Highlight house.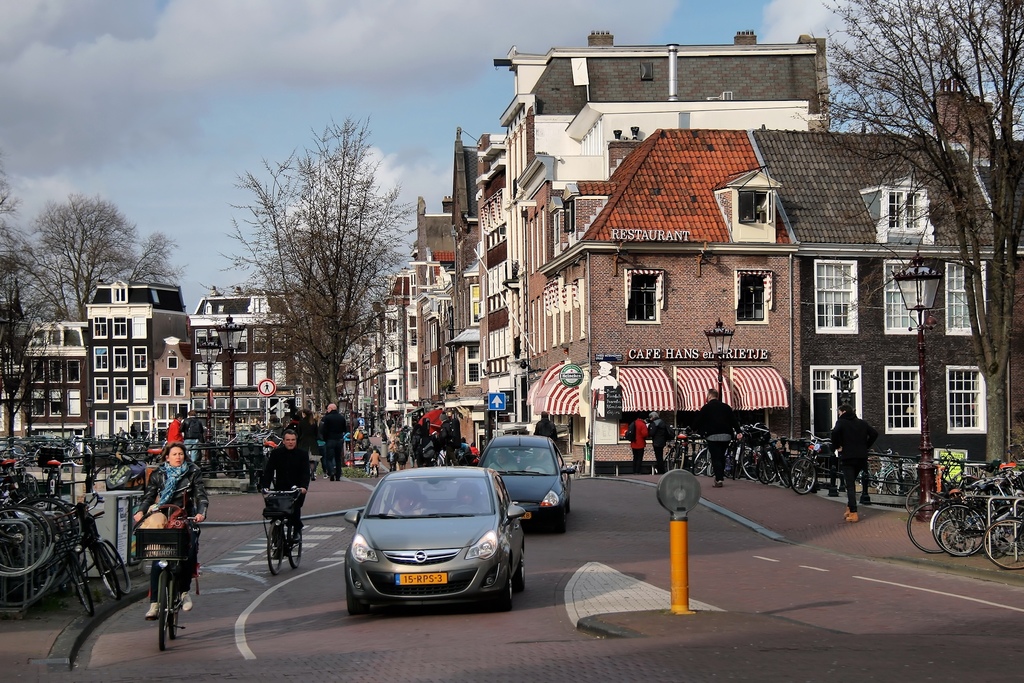
Highlighted region: [499, 28, 831, 423].
